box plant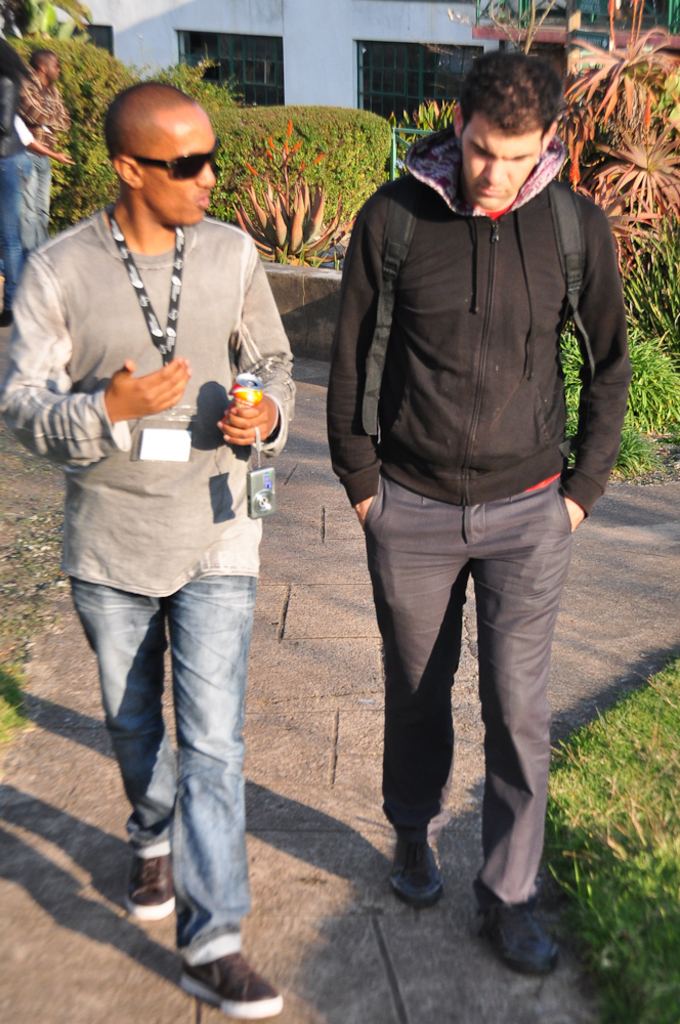
0,672,40,737
